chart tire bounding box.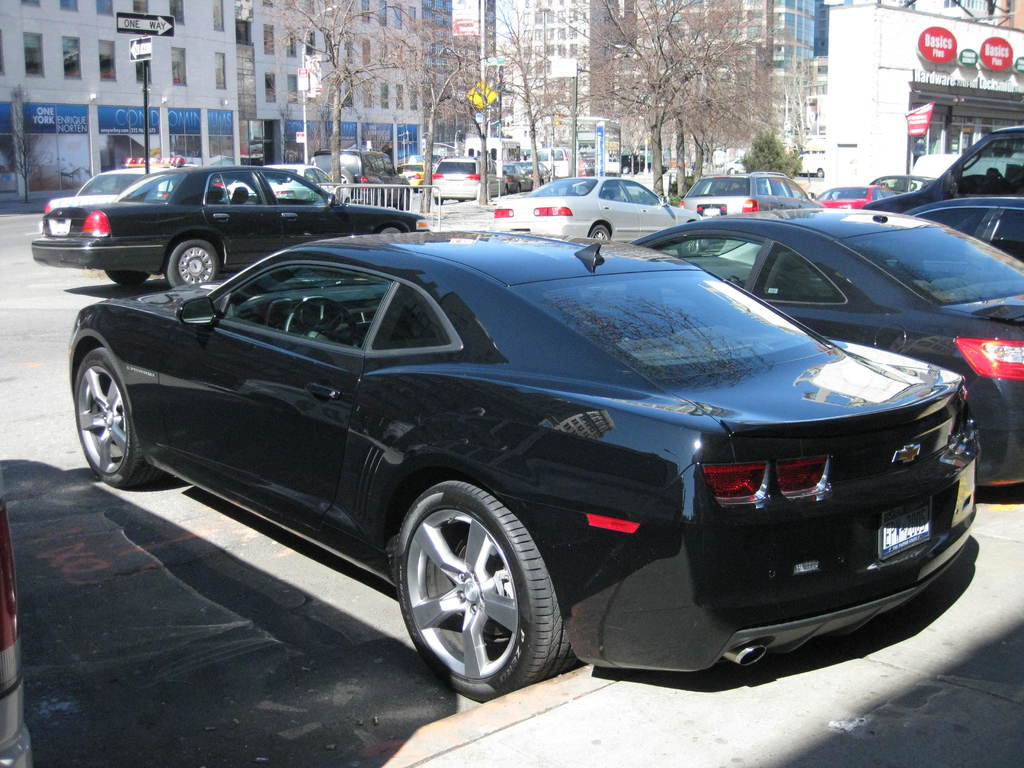
Charted: left=501, top=184, right=511, bottom=196.
